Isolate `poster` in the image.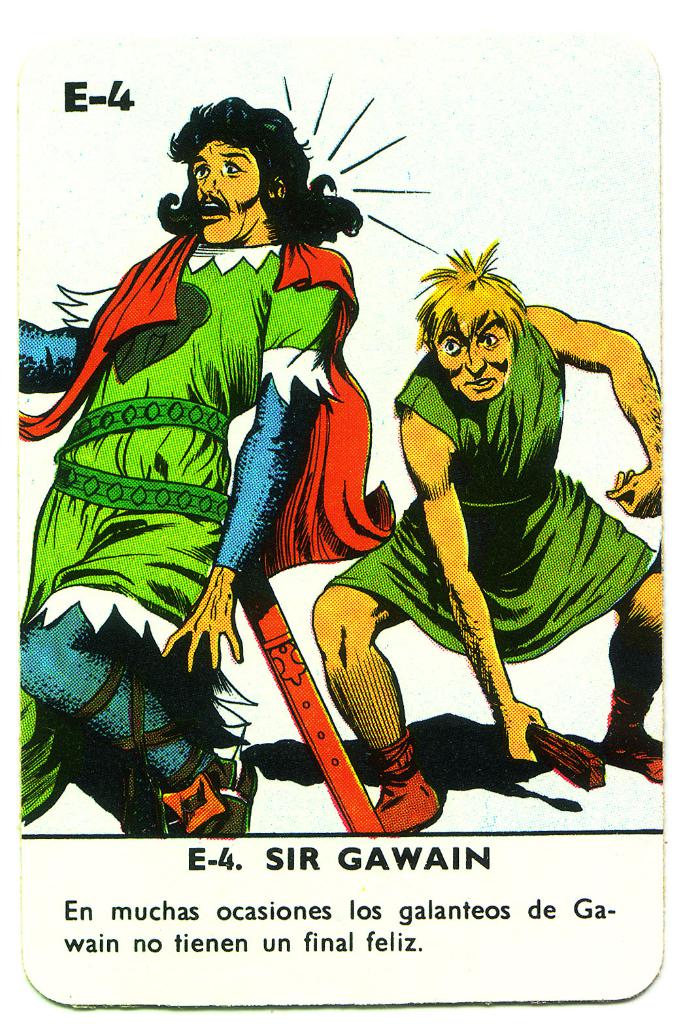
Isolated region: [0,10,593,897].
